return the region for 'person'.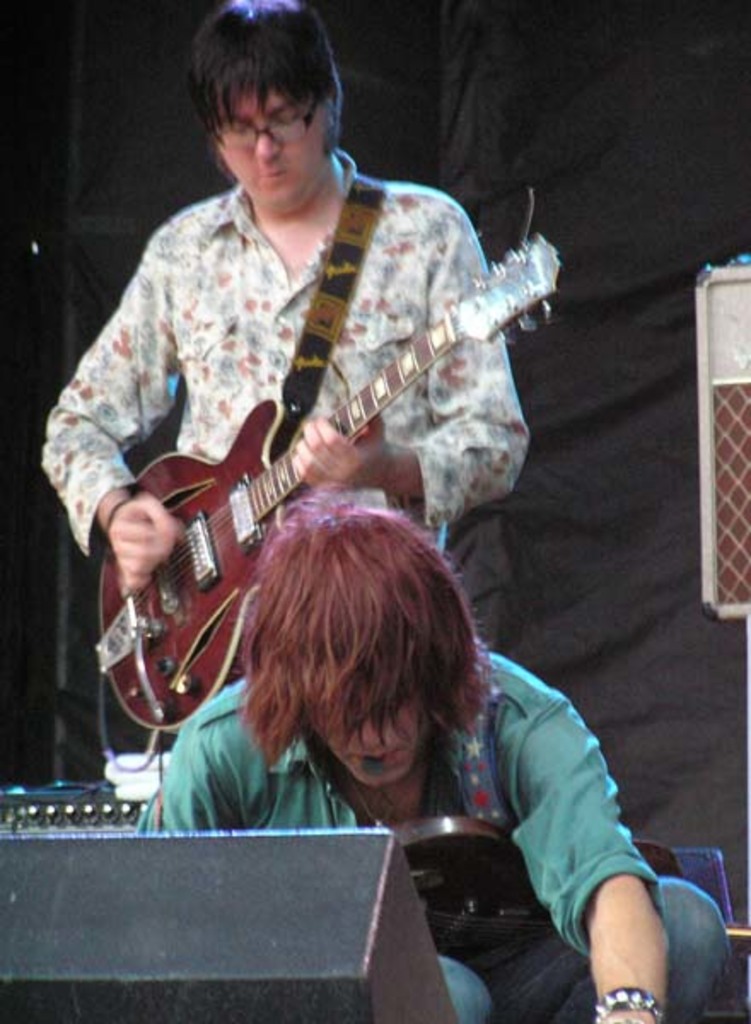
rect(135, 515, 731, 1022).
